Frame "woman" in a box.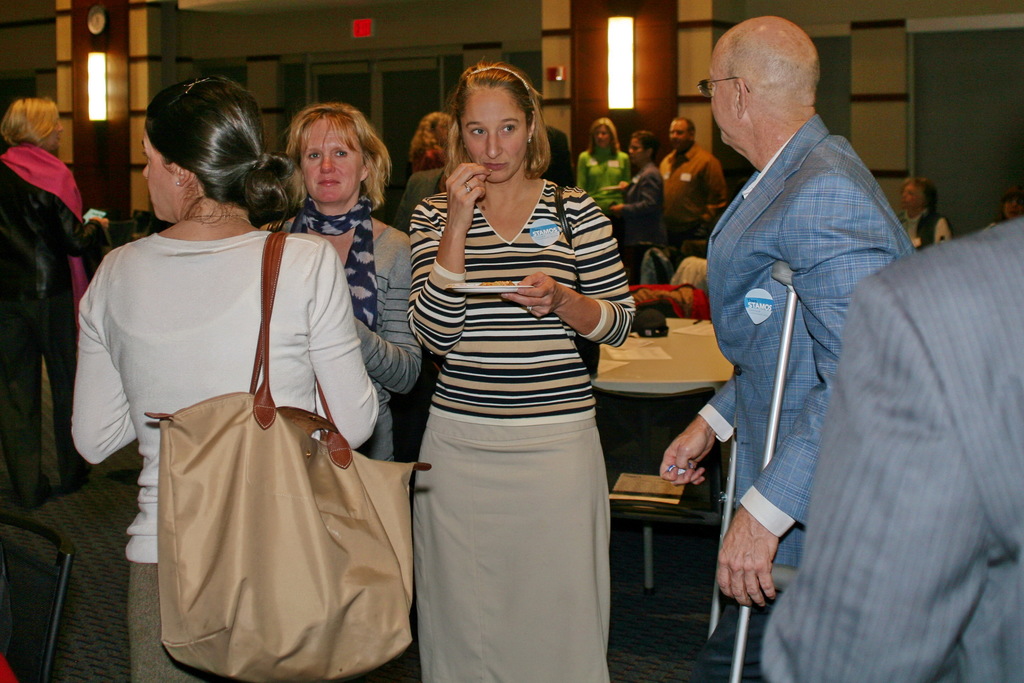
Rect(388, 108, 458, 240).
